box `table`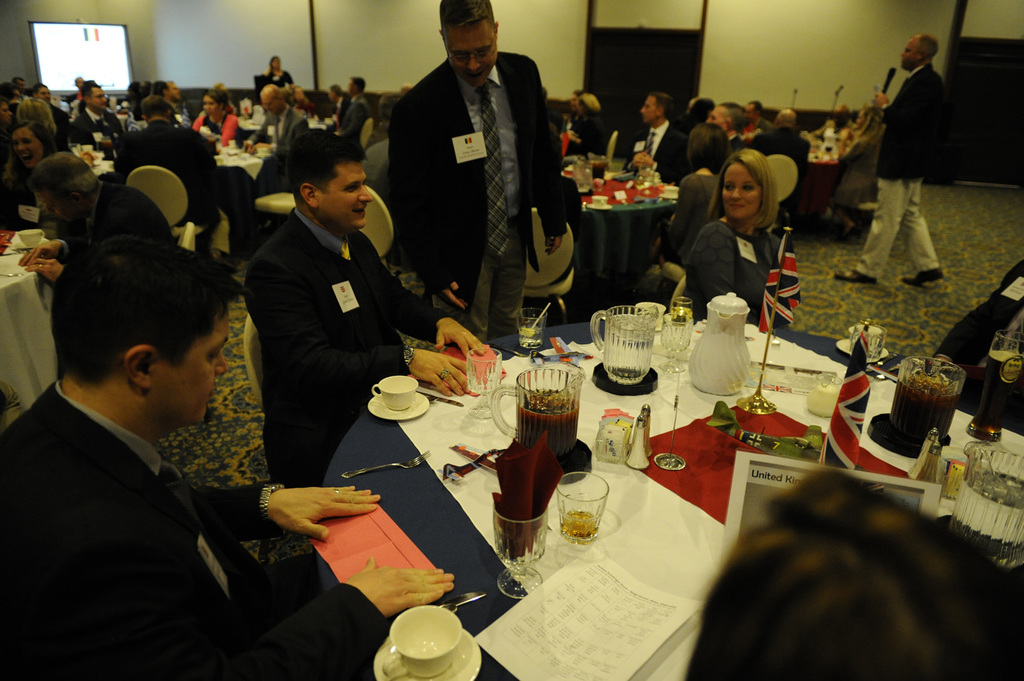
bbox=[253, 227, 1005, 670]
